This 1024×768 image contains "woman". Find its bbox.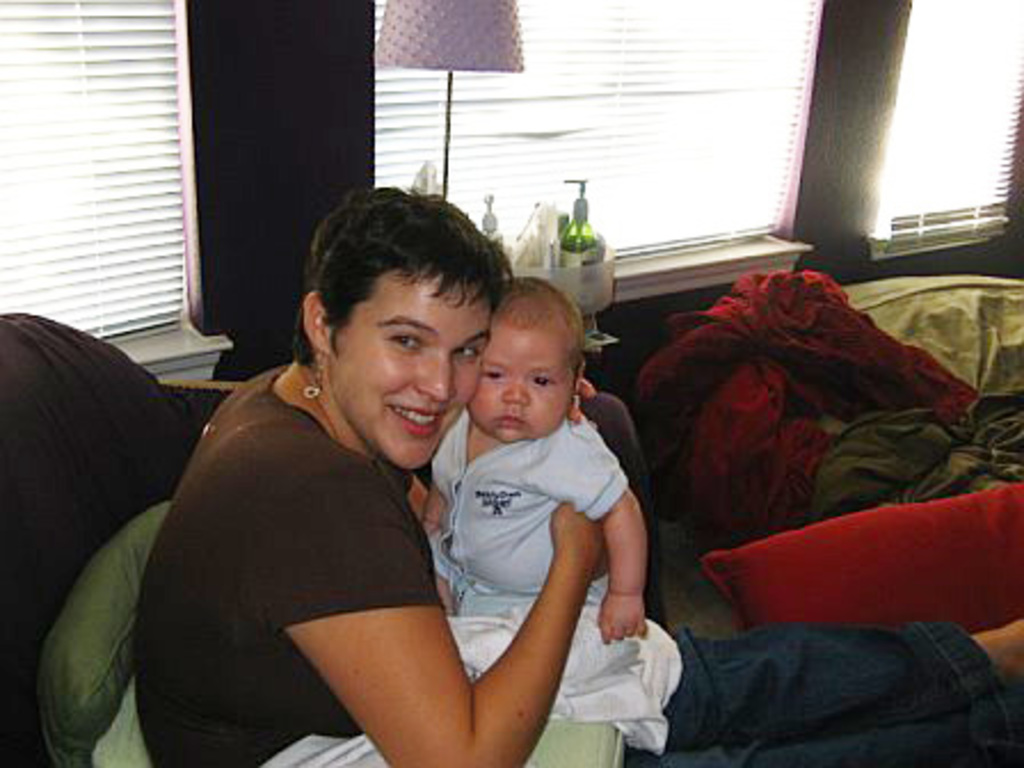
crop(128, 178, 1022, 766).
